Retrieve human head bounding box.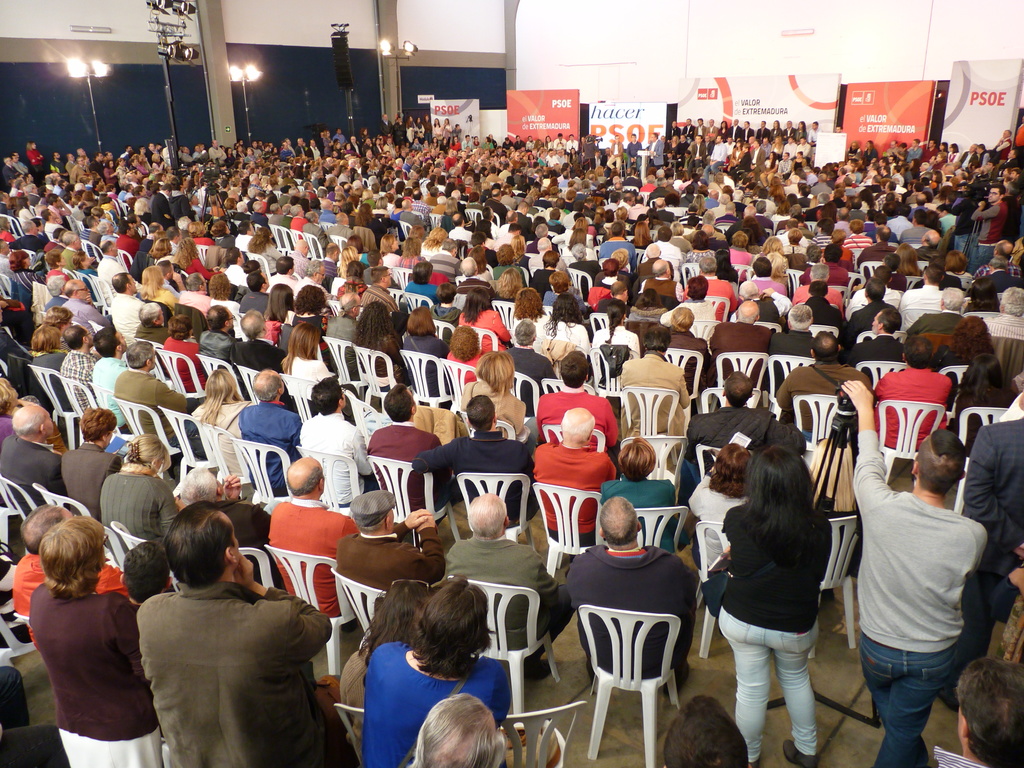
Bounding box: locate(102, 239, 118, 257).
